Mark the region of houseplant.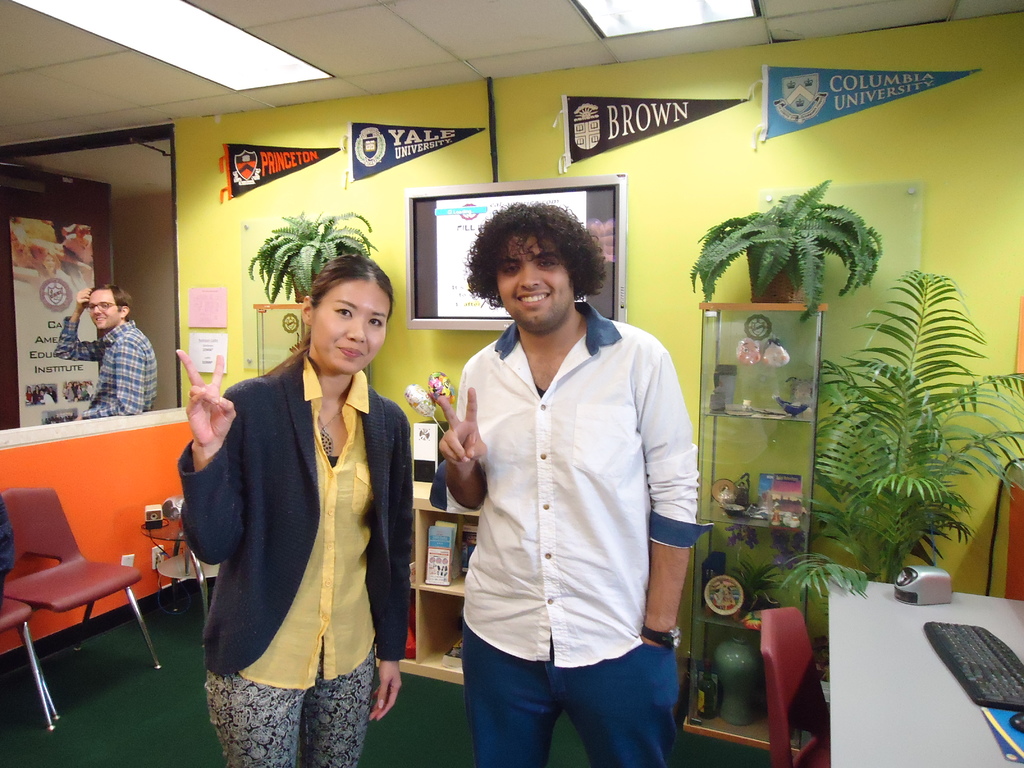
Region: (245, 209, 376, 292).
